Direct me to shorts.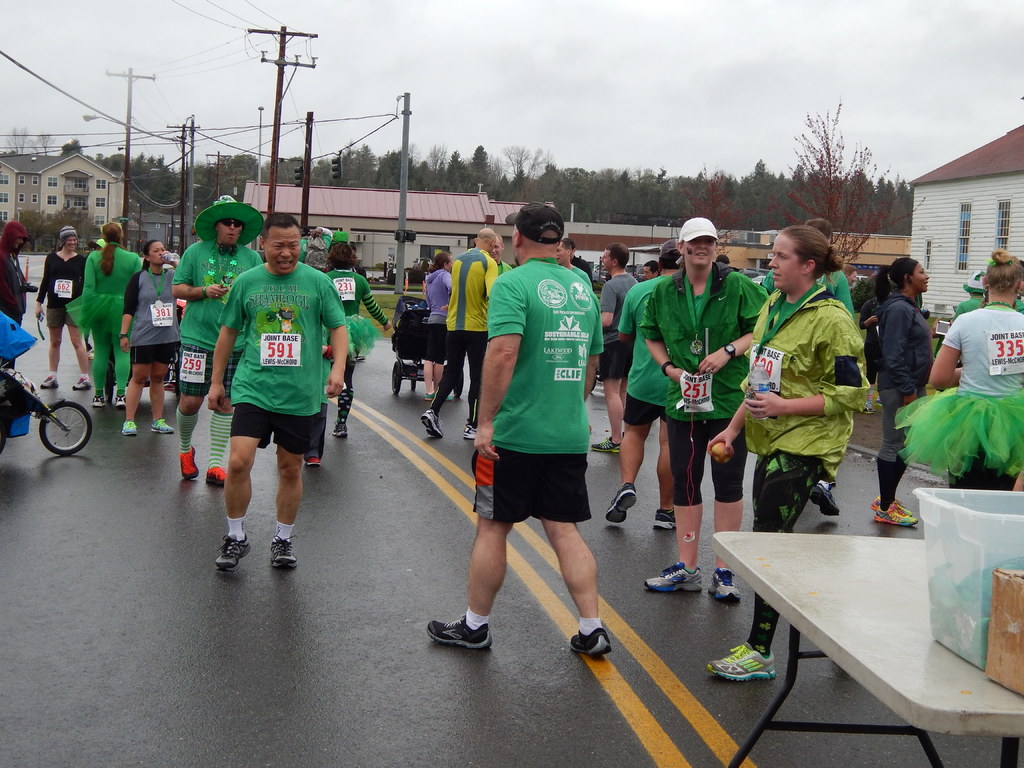
Direction: [177,342,244,394].
